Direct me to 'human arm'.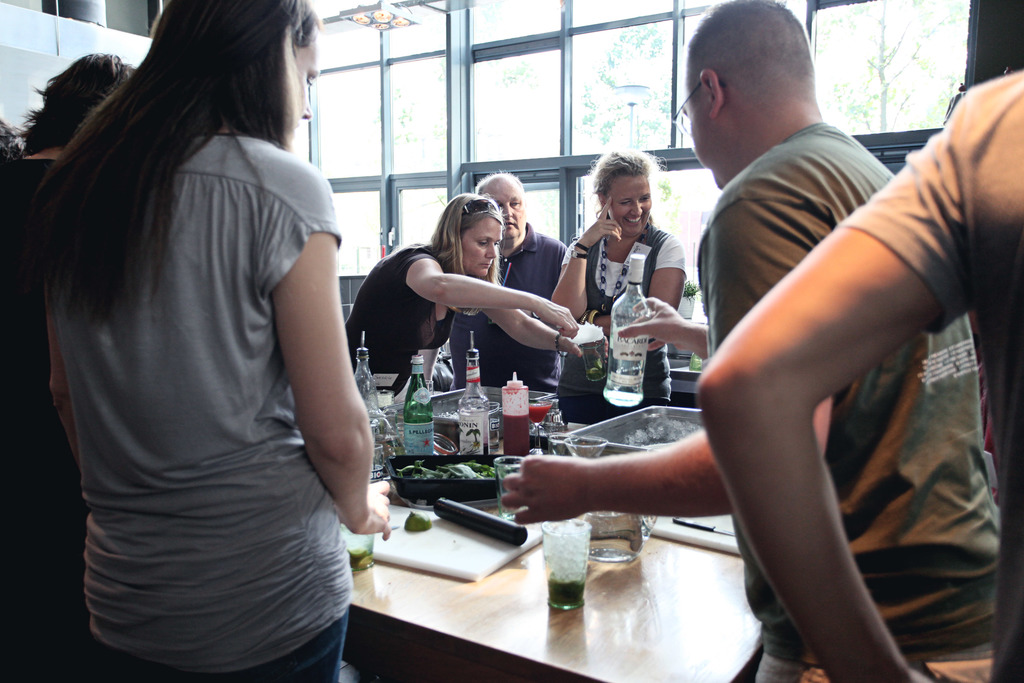
Direction: {"left": 405, "top": 239, "right": 584, "bottom": 344}.
